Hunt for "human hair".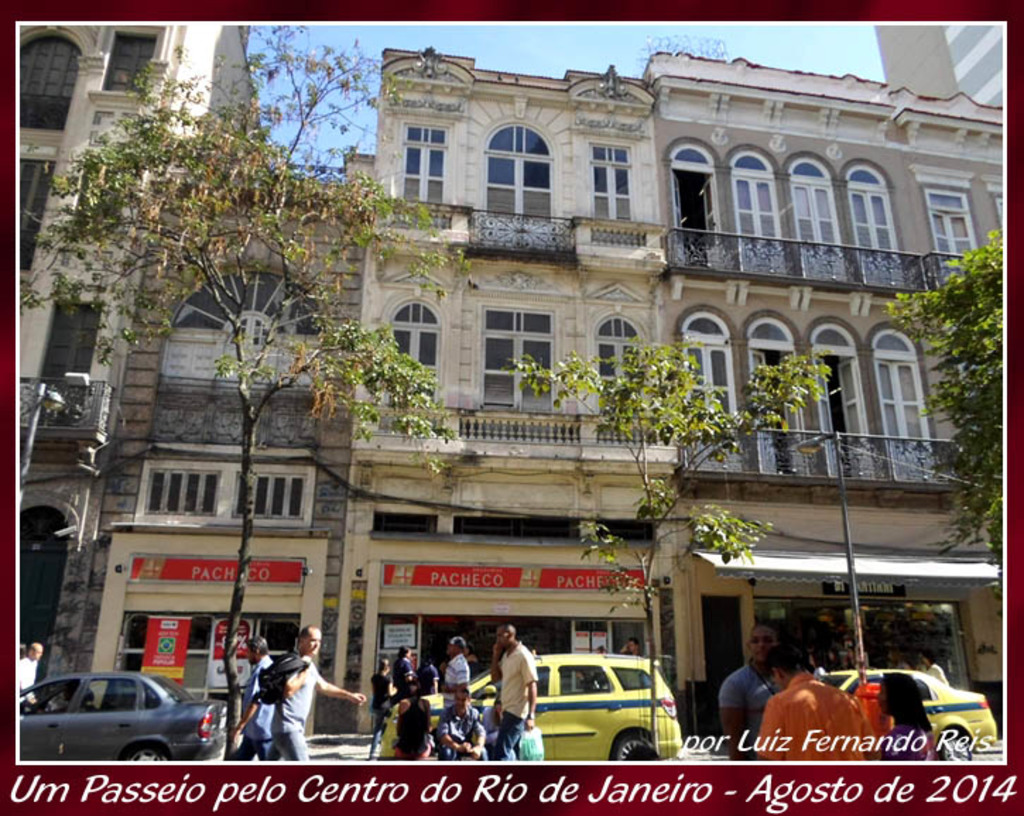
Hunted down at select_region(398, 647, 407, 662).
